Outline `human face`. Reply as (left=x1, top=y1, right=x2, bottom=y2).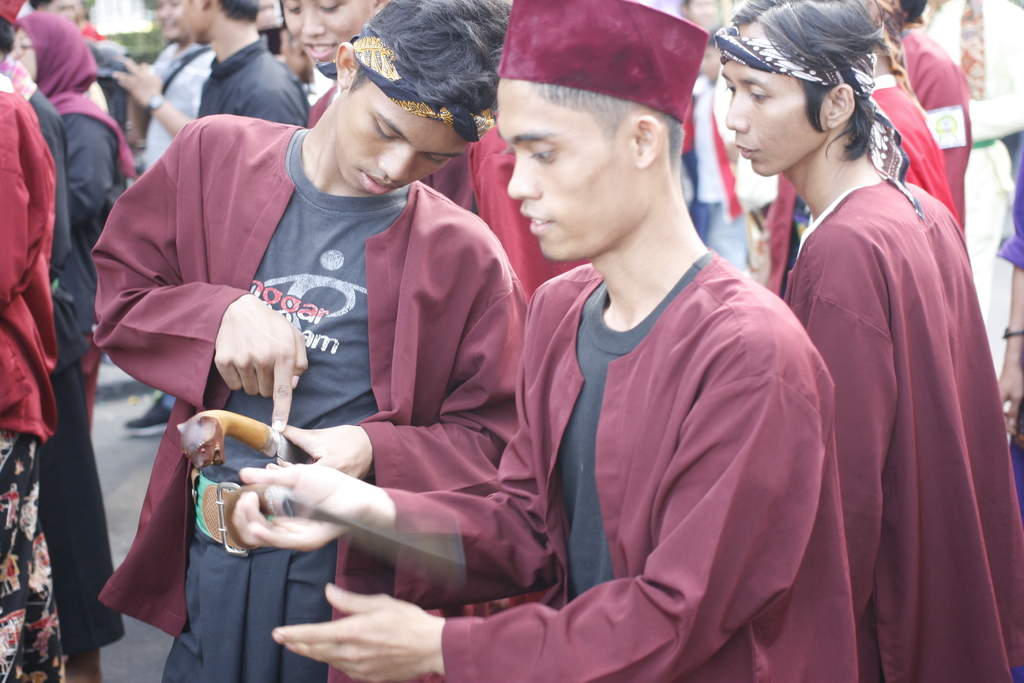
(left=155, top=0, right=189, bottom=44).
